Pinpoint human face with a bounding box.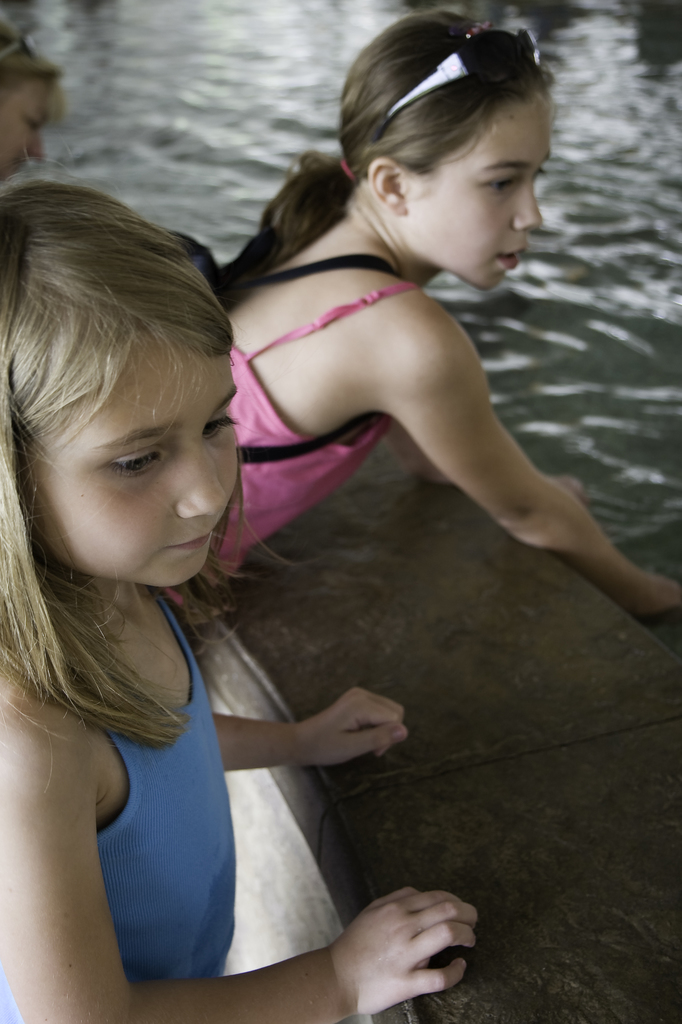
[412,108,550,291].
